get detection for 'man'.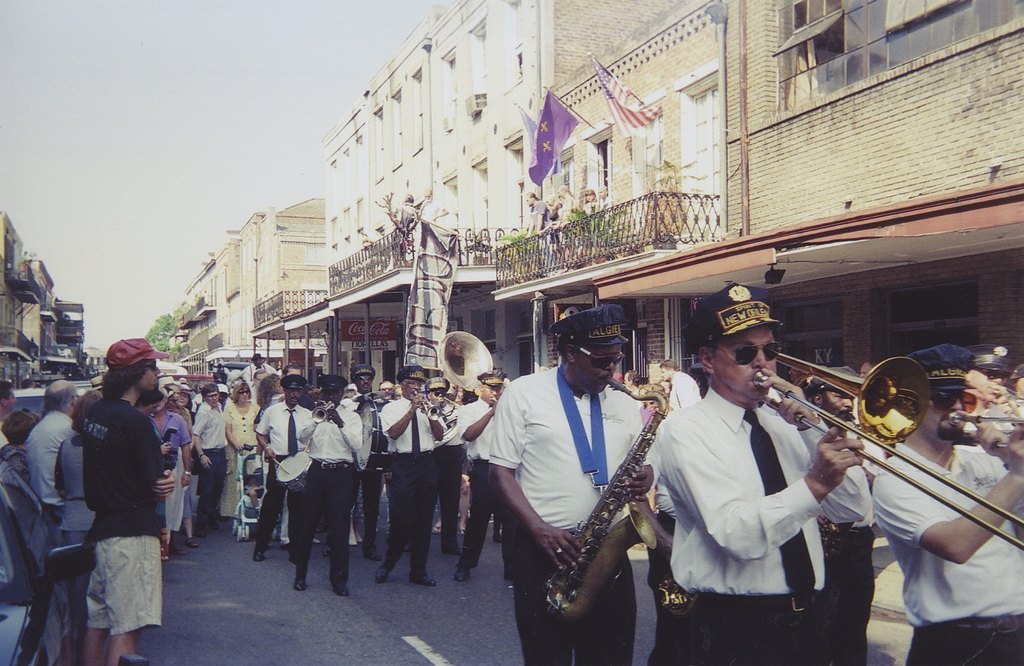
Detection: <region>191, 382, 227, 536</region>.
